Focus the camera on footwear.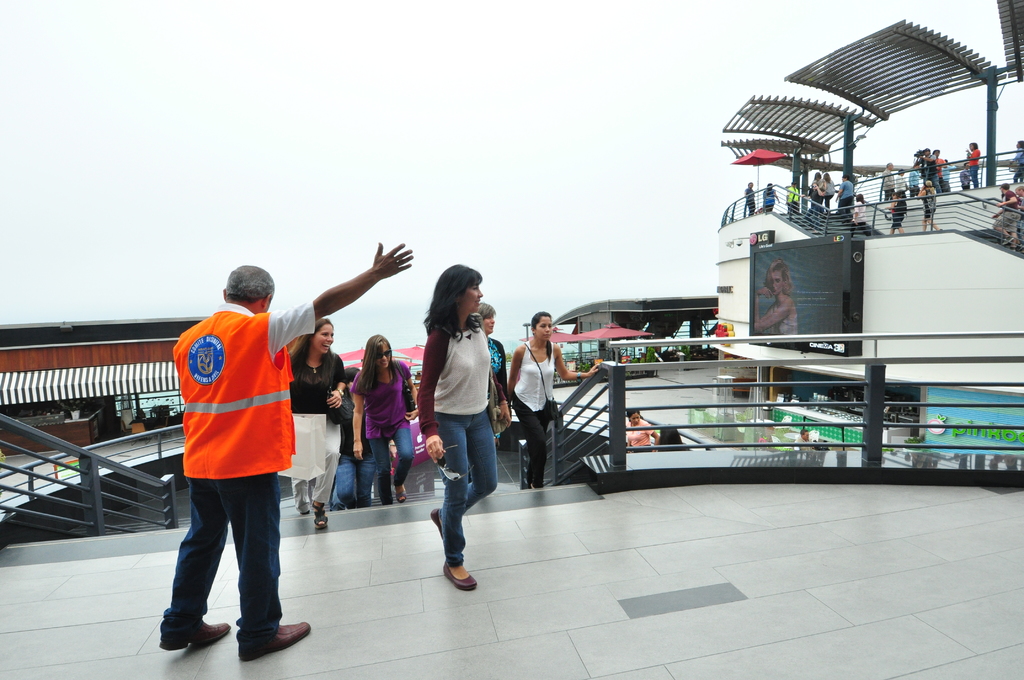
Focus region: 442,563,477,592.
